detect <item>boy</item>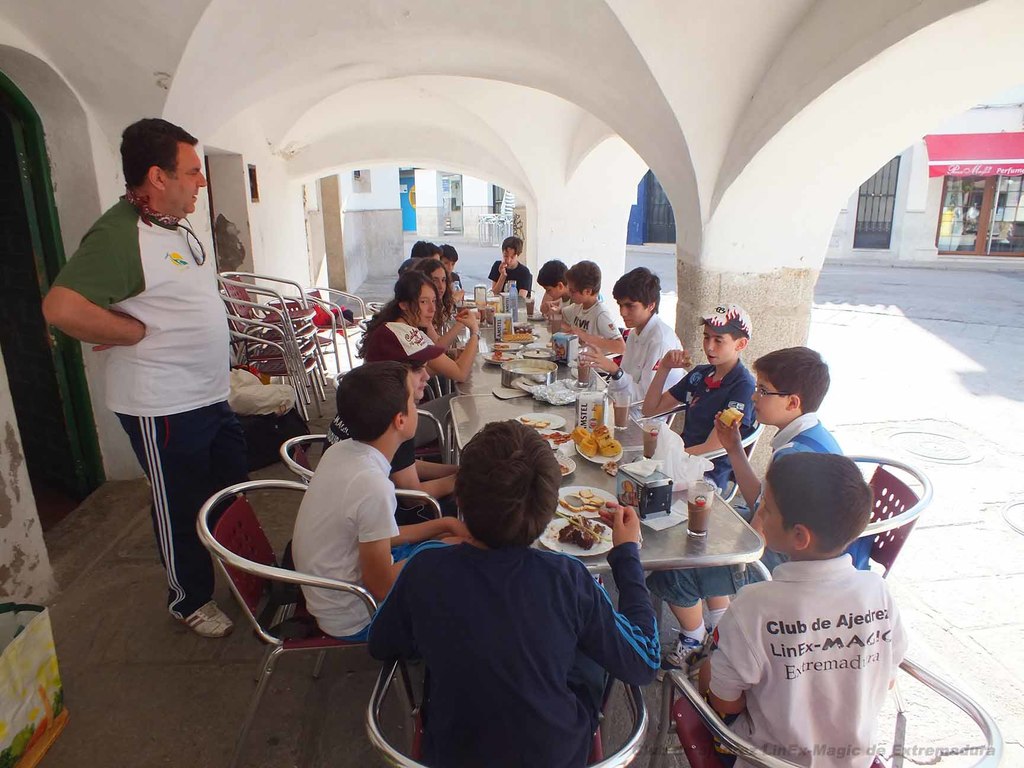
bbox=[641, 302, 756, 497]
